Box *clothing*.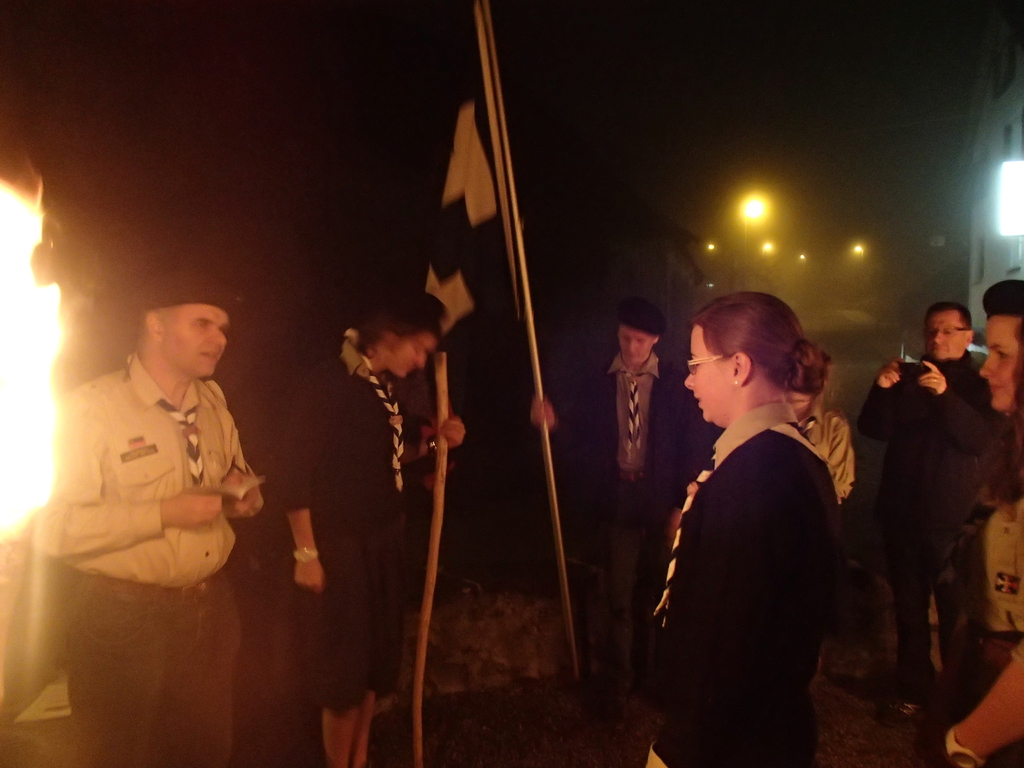
bbox=[39, 356, 267, 767].
